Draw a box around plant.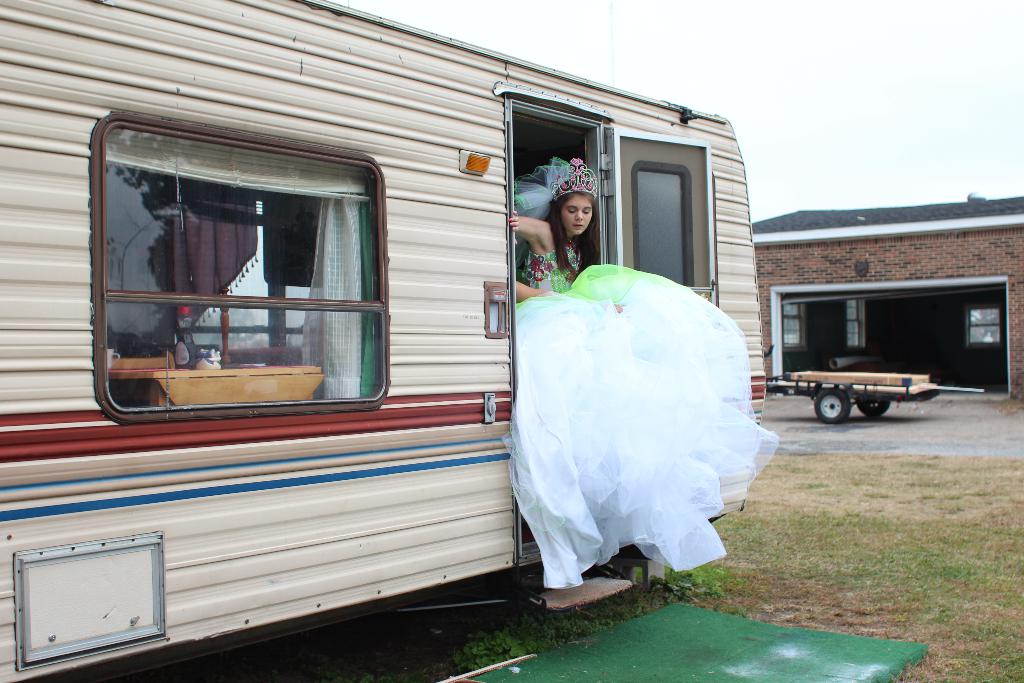
box(449, 624, 534, 678).
